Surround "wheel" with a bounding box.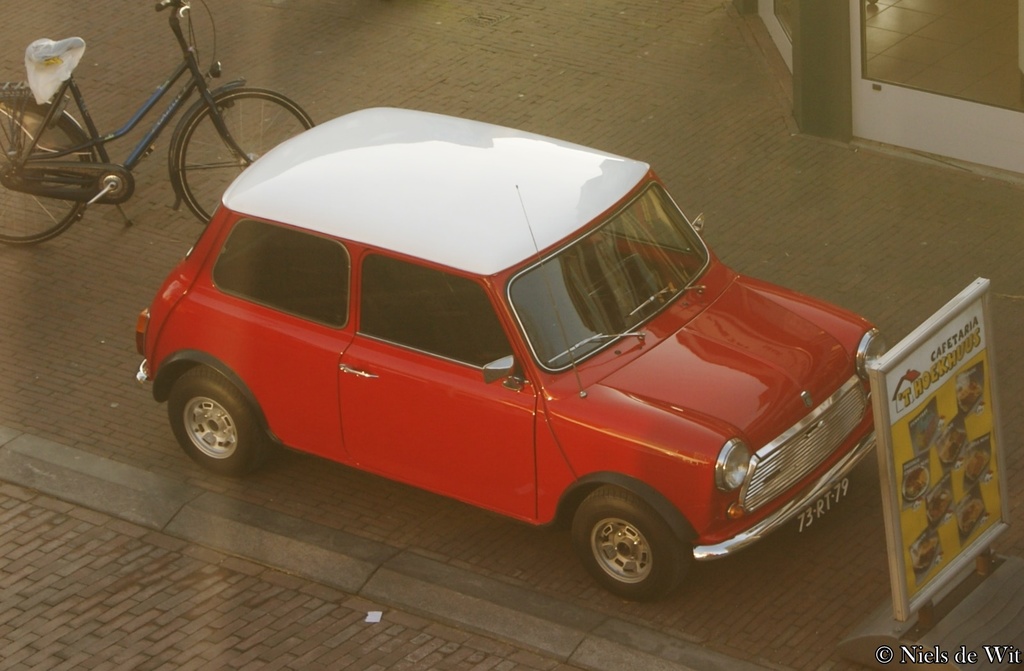
159 369 259 485.
